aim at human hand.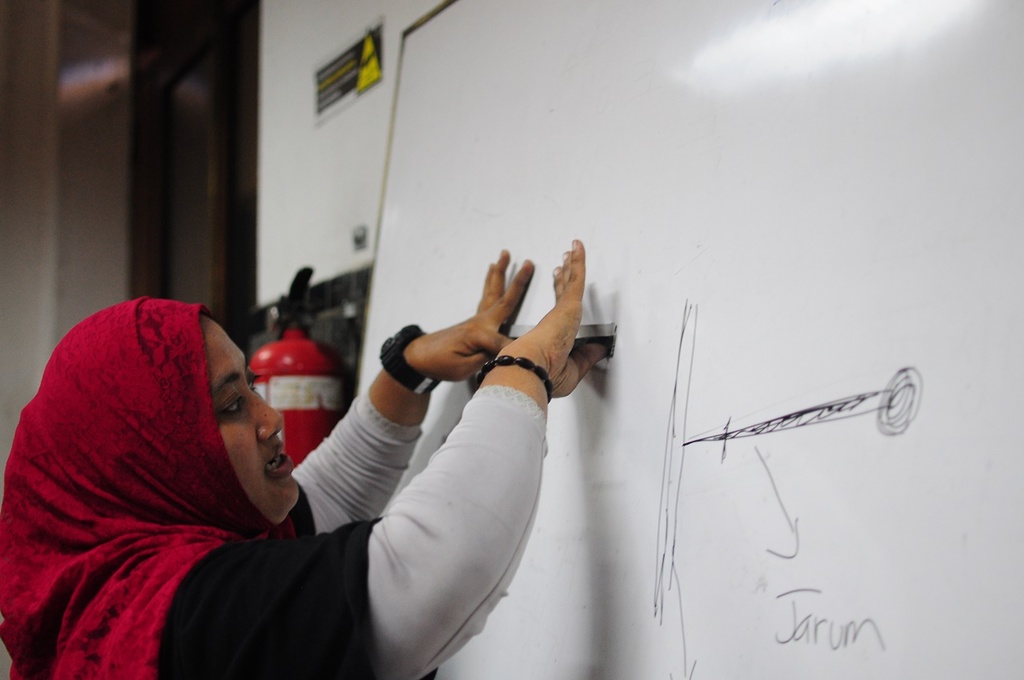
Aimed at region(496, 238, 609, 396).
